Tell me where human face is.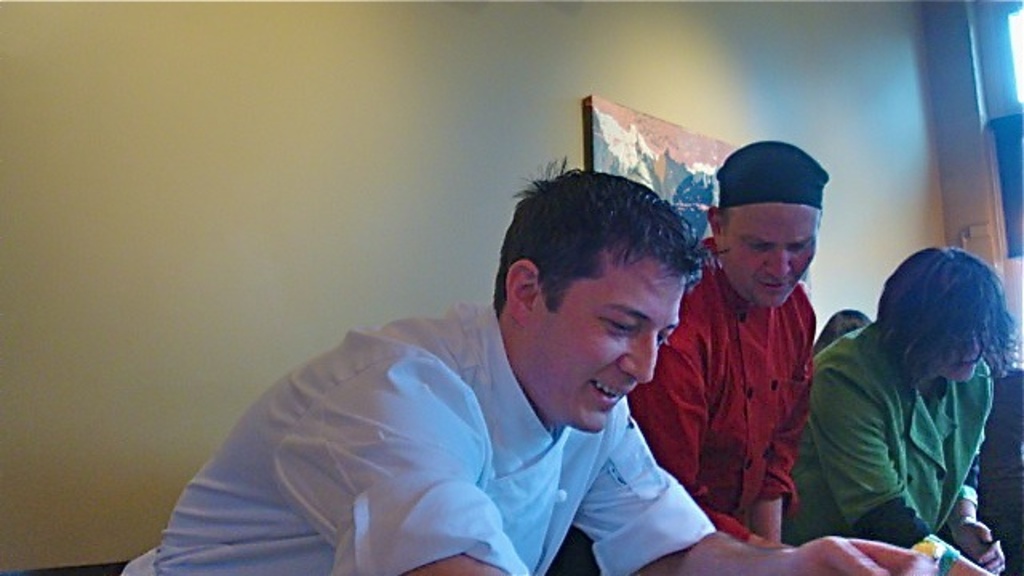
human face is at {"left": 725, "top": 198, "right": 819, "bottom": 310}.
